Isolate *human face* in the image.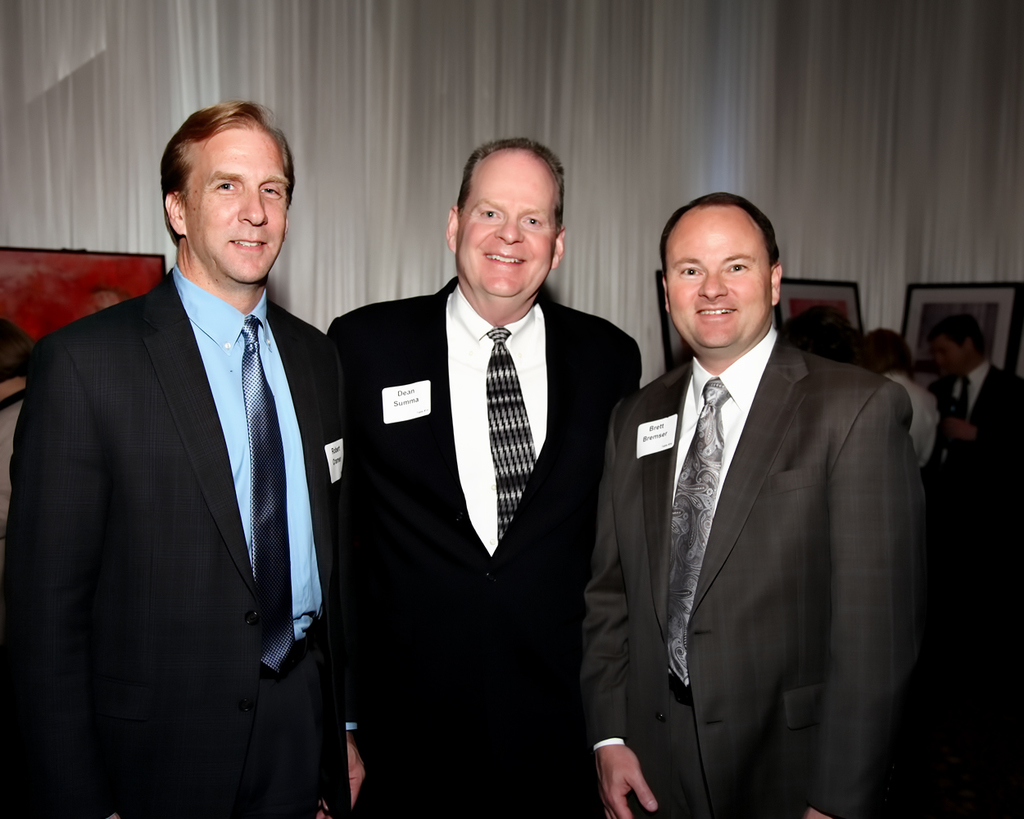
Isolated region: (457, 148, 558, 296).
